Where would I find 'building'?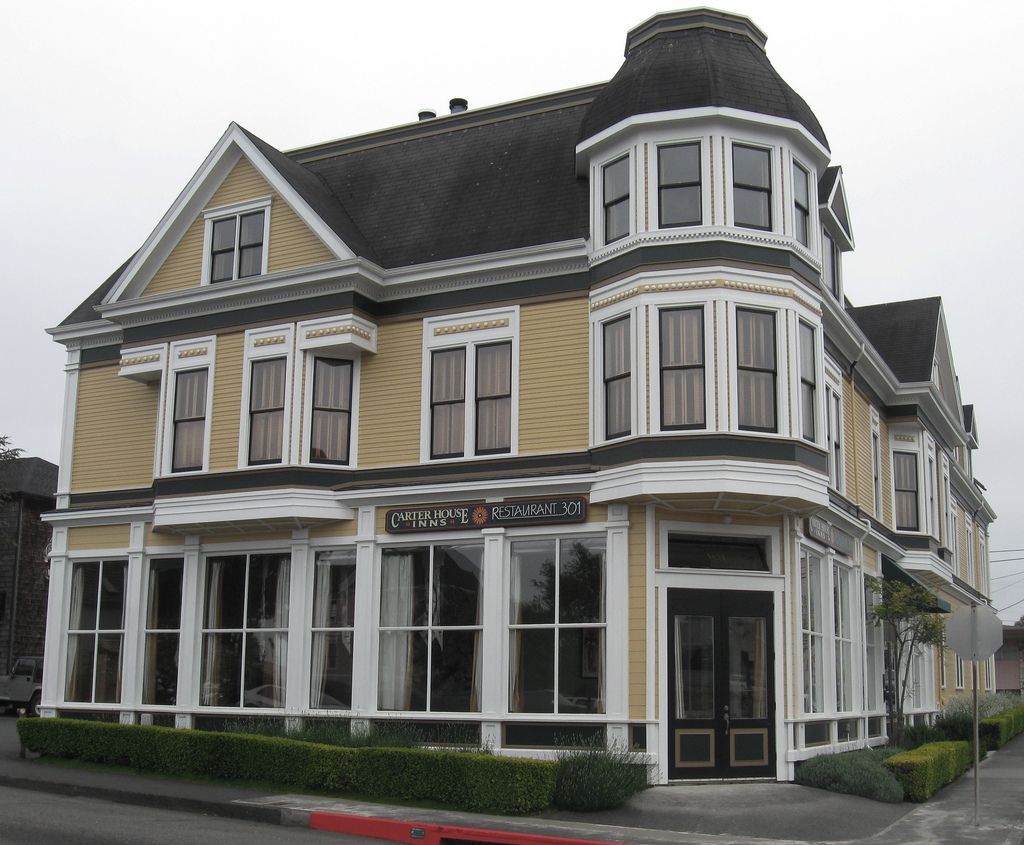
At pyautogui.locateOnScreen(1000, 622, 1023, 694).
